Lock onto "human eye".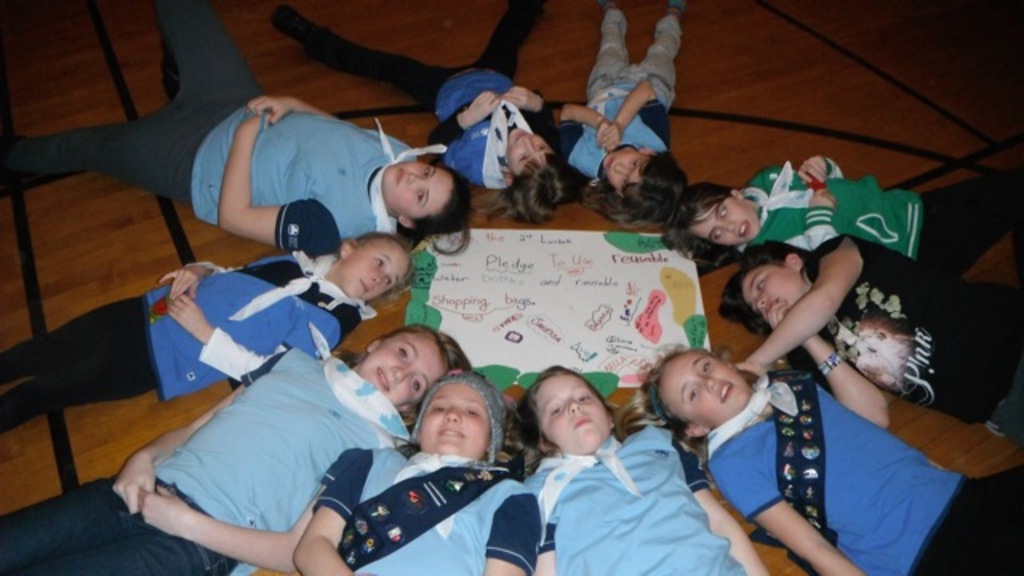
Locked: (462, 406, 483, 422).
